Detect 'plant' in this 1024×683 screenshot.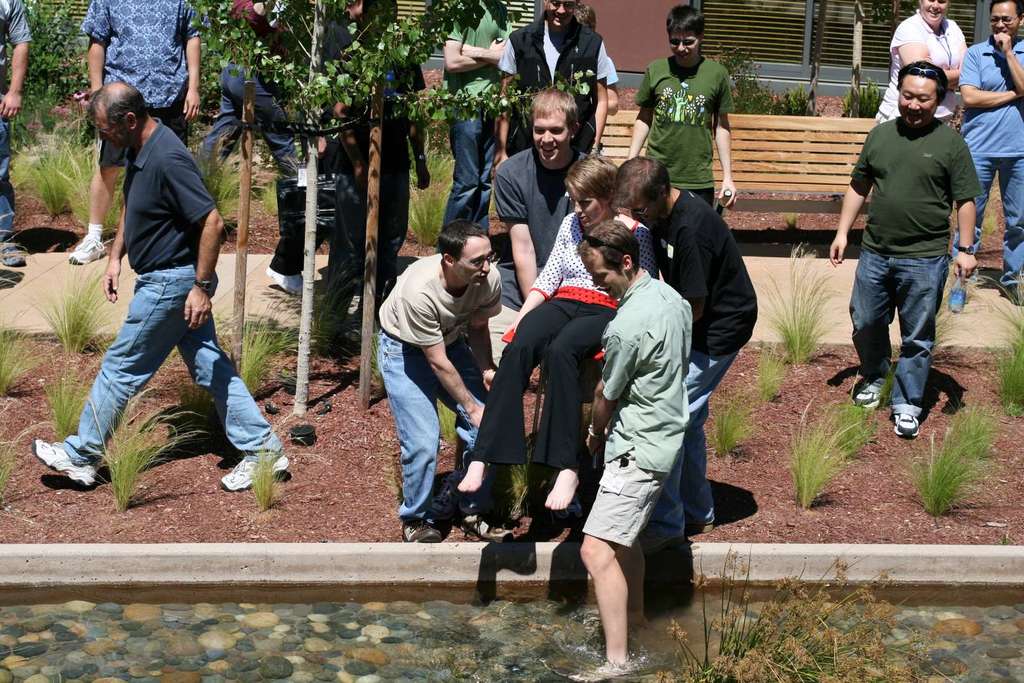
Detection: pyautogui.locateOnScreen(435, 400, 459, 444).
